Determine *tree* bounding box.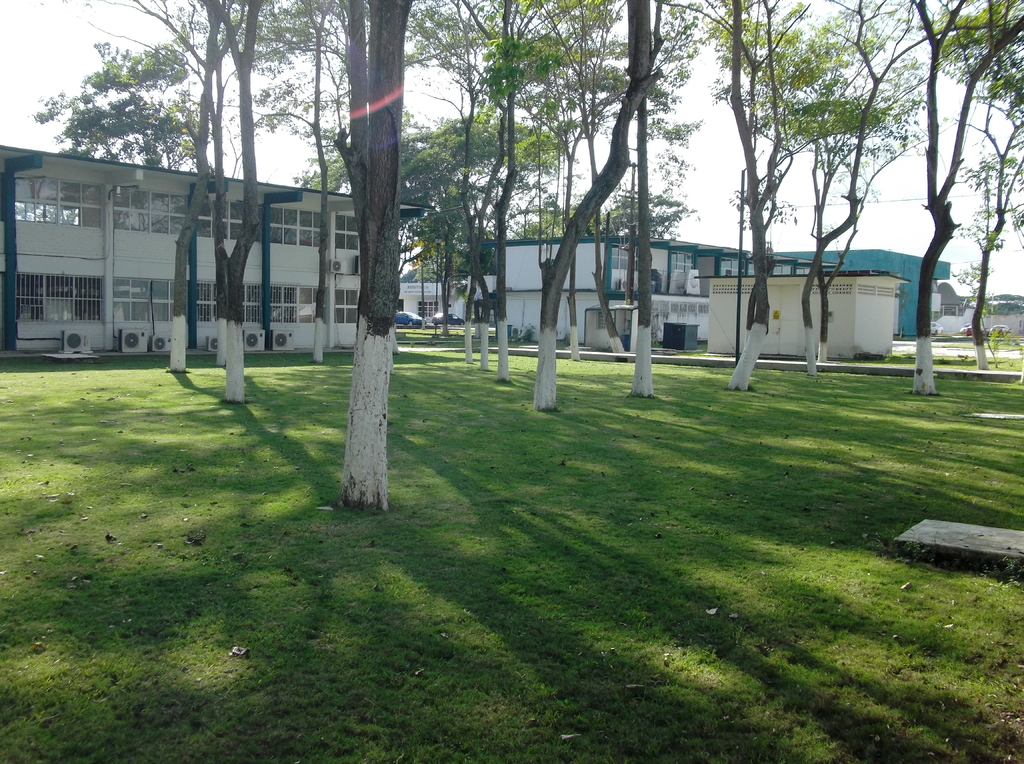
Determined: [x1=702, y1=0, x2=870, y2=401].
